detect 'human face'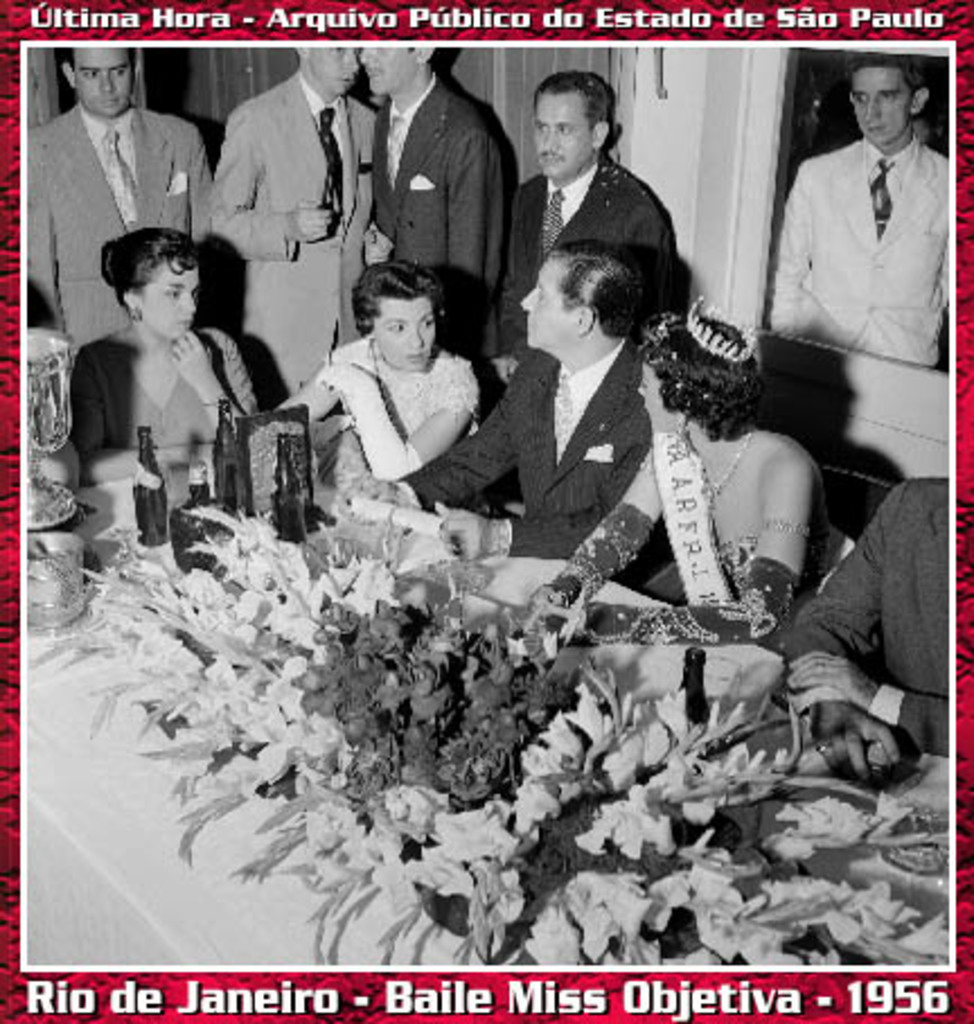
(left=142, top=266, right=198, bottom=336)
